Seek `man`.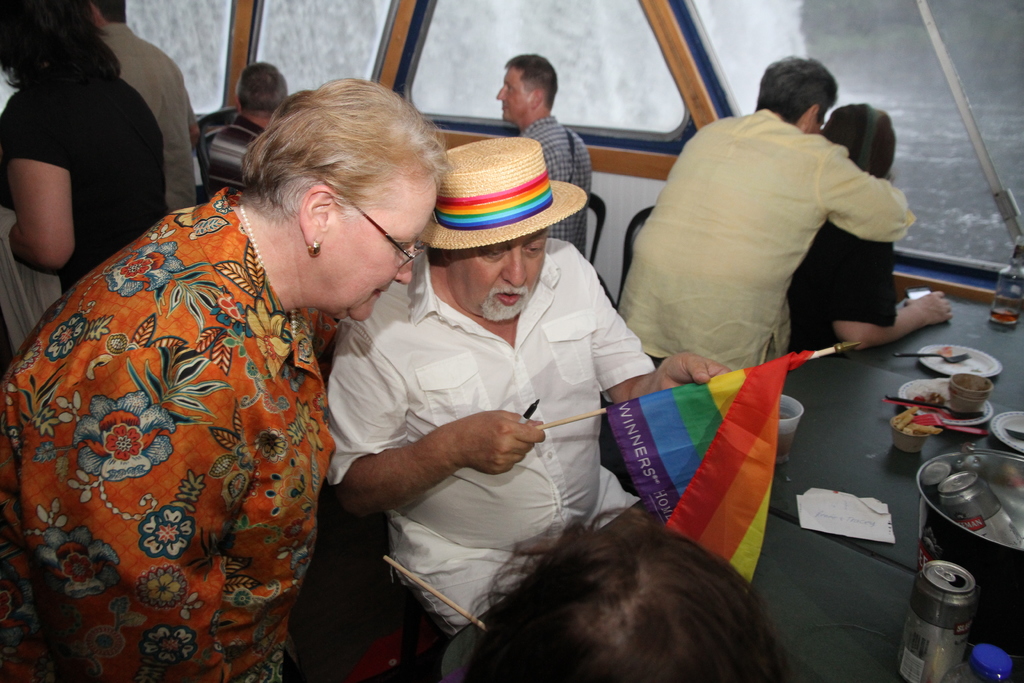
pyautogui.locateOnScreen(204, 59, 289, 192).
